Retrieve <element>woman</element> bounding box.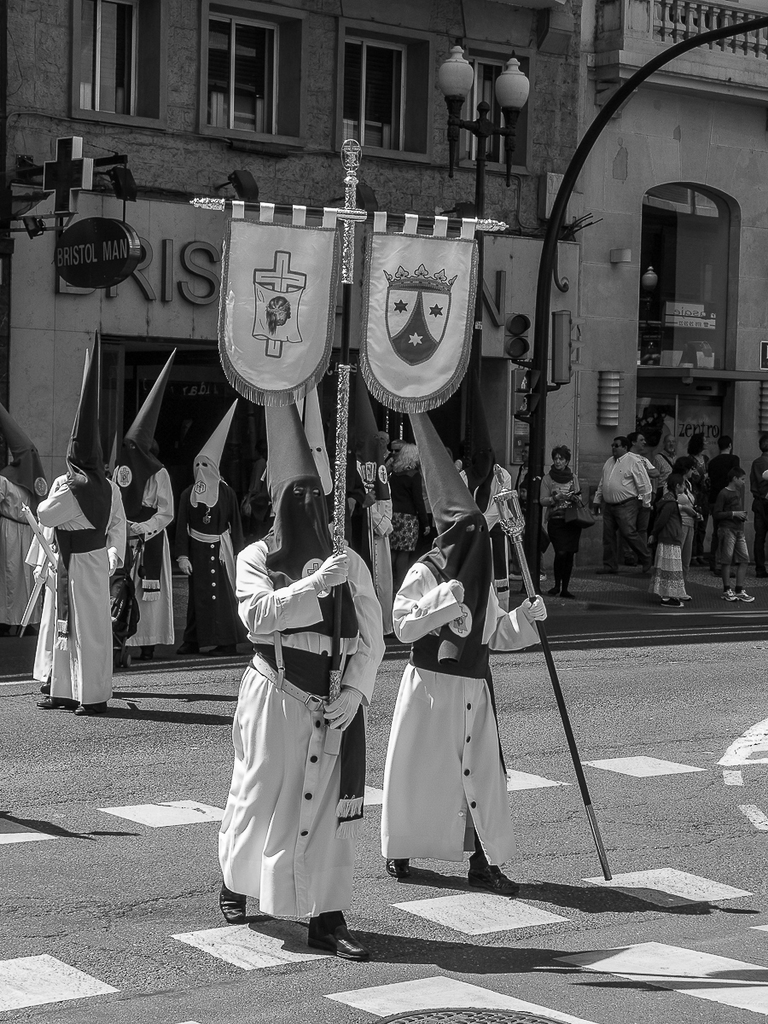
Bounding box: 538,445,586,602.
